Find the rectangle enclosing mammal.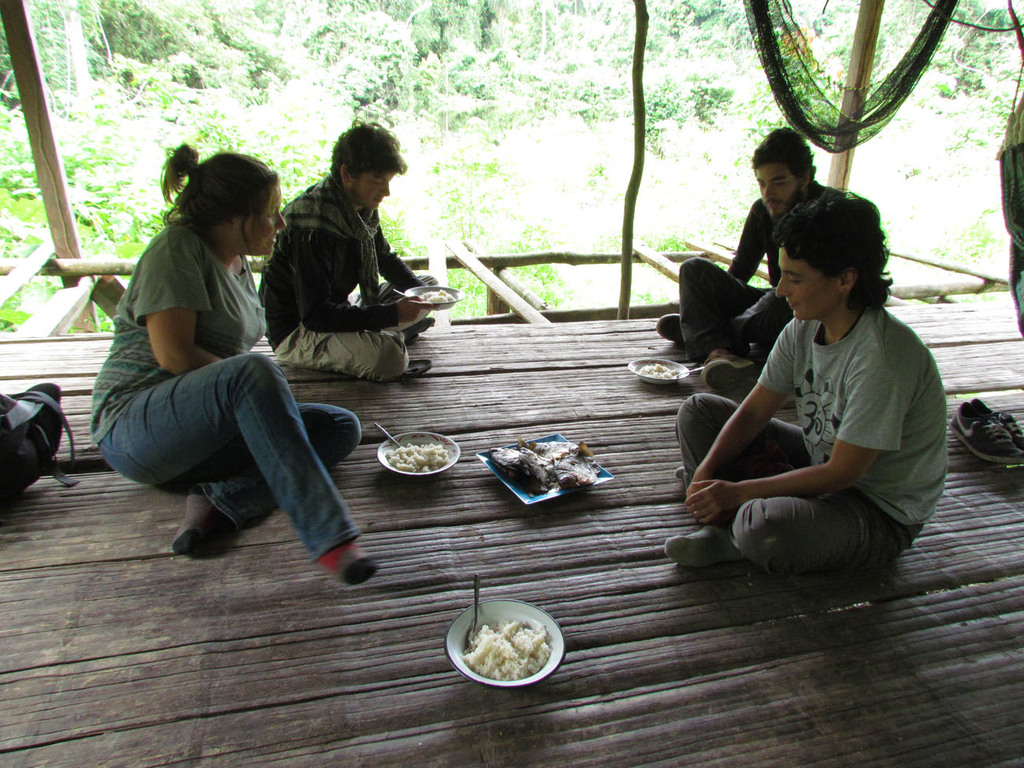
box=[662, 181, 942, 582].
